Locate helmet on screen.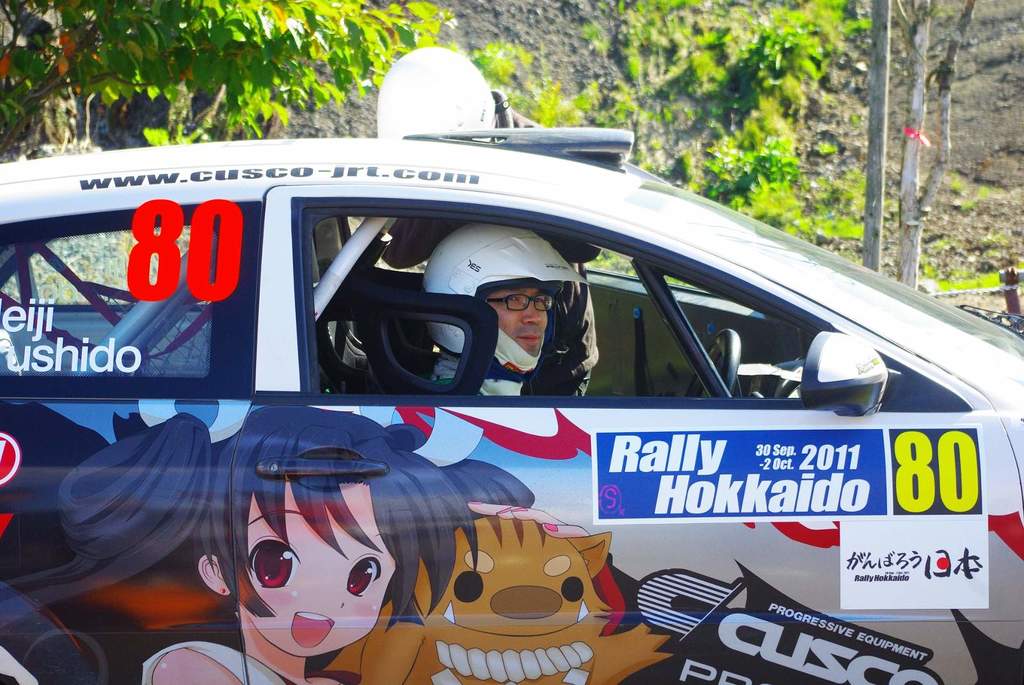
On screen at 371, 40, 496, 143.
